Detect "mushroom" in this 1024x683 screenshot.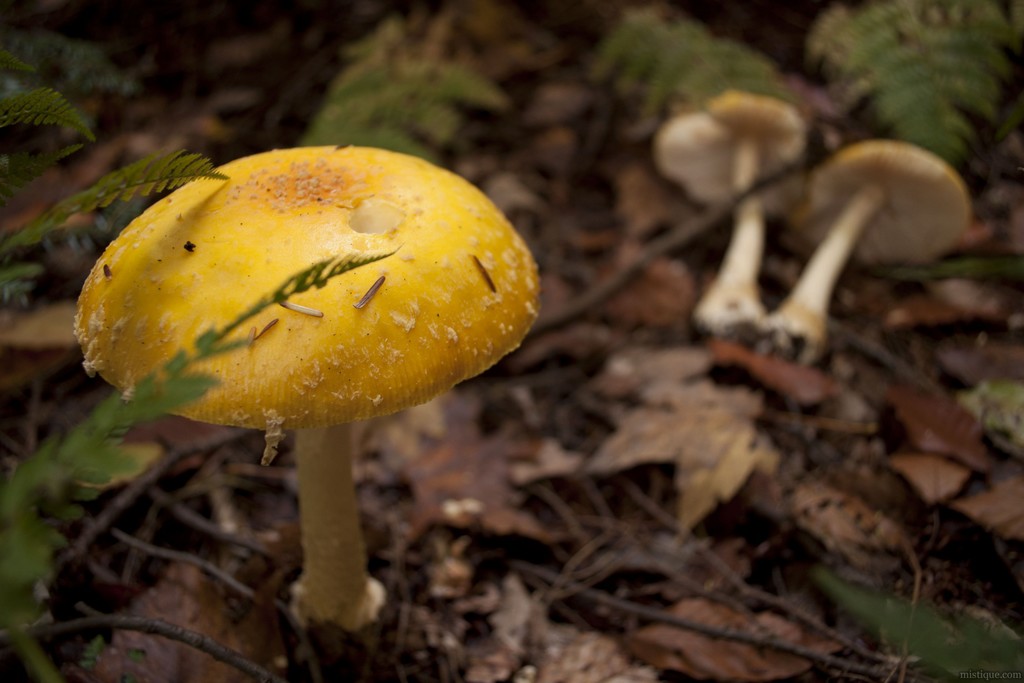
Detection: pyautogui.locateOnScreen(765, 132, 970, 321).
